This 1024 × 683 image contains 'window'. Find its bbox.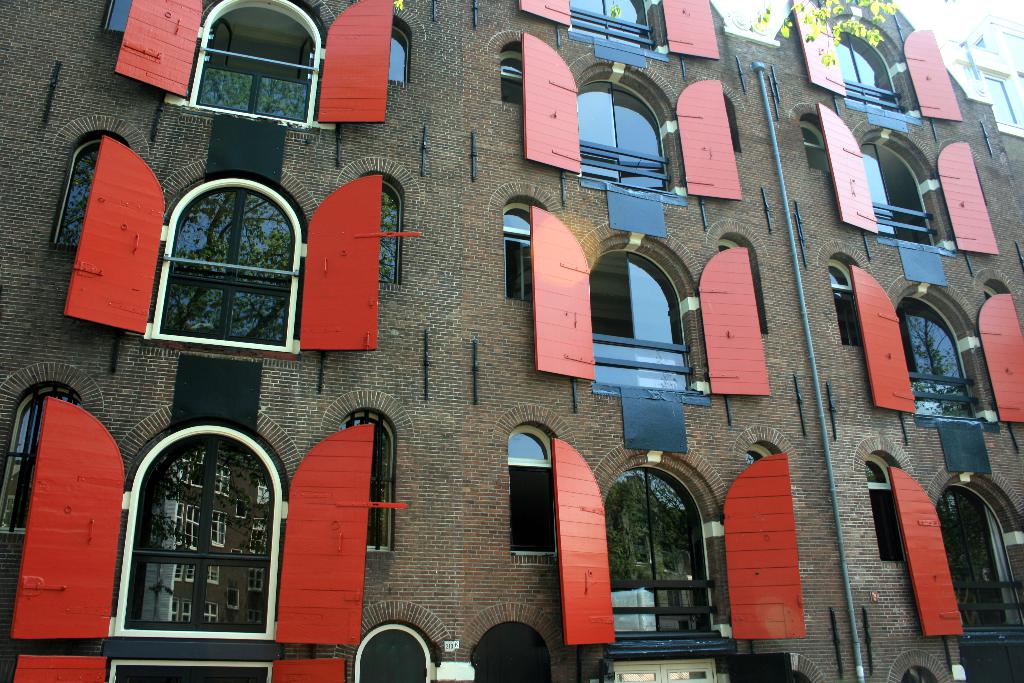
box(939, 486, 1023, 636).
